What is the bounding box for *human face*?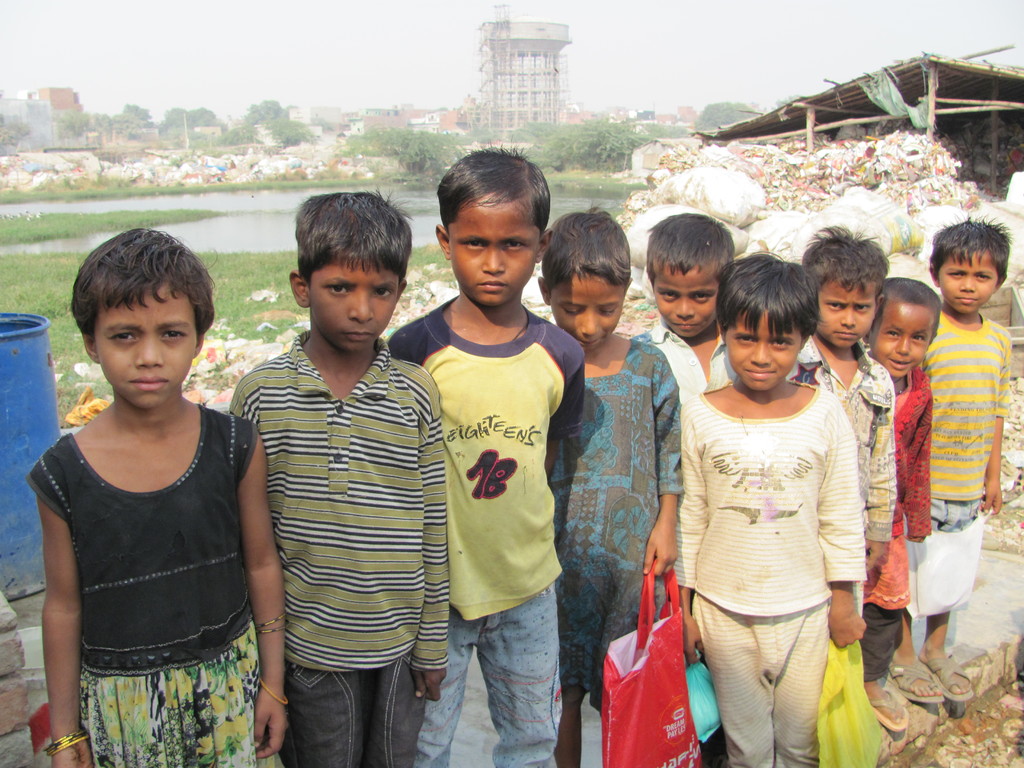
874/298/932/376.
